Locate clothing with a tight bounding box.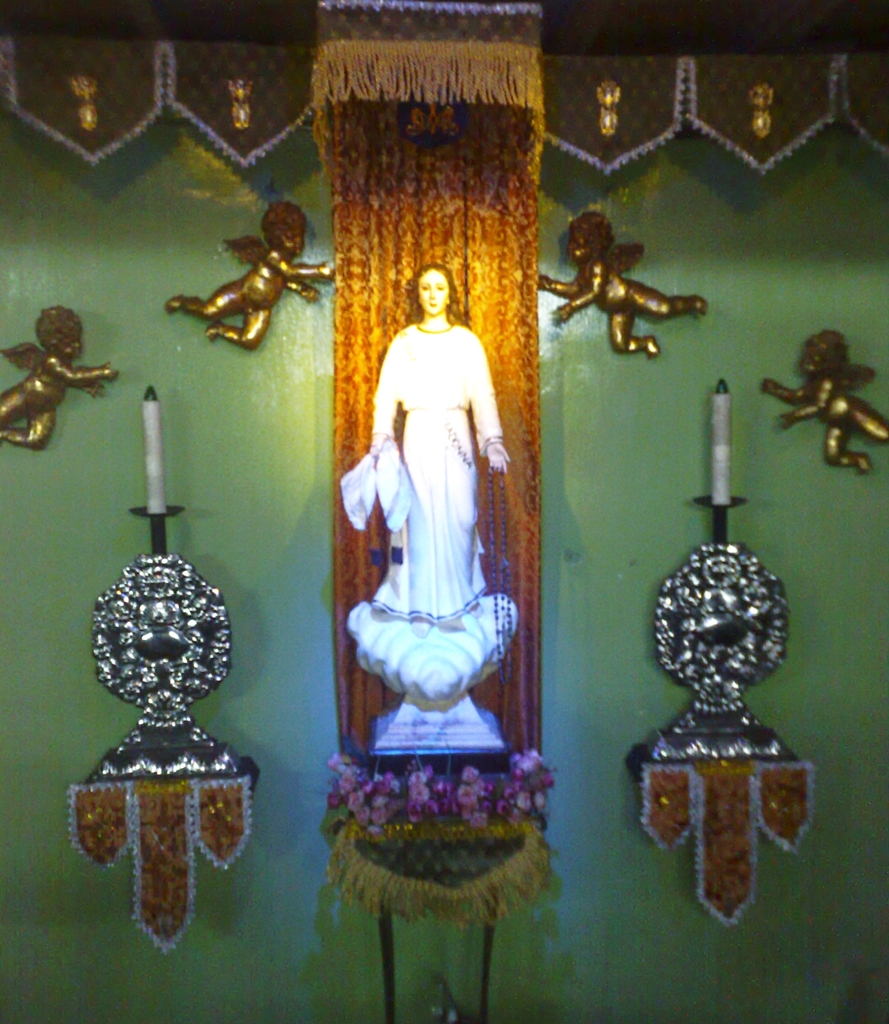
(365,276,508,578).
